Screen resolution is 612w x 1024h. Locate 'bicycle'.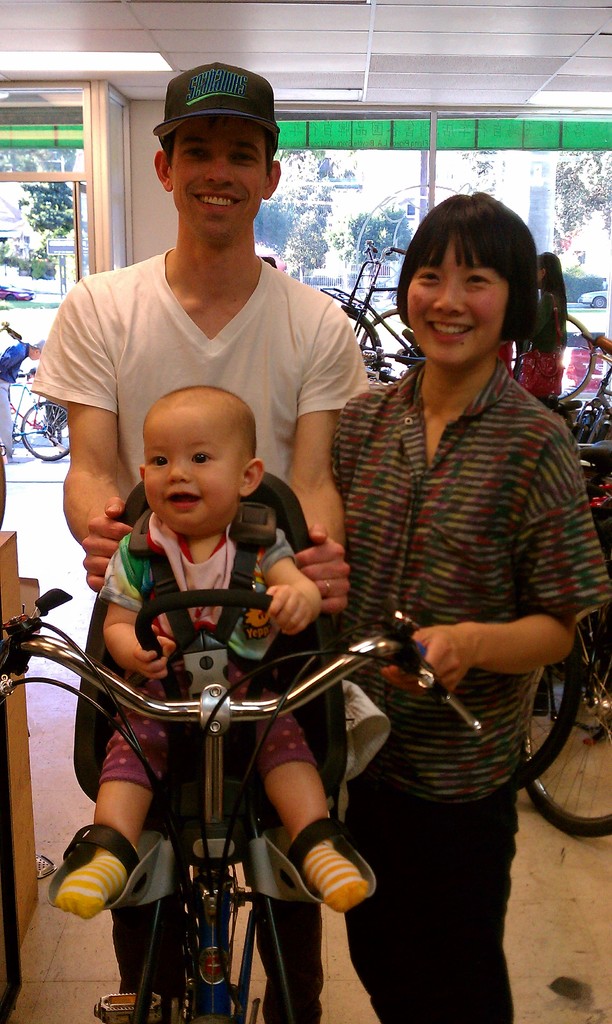
[left=0, top=377, right=70, bottom=458].
